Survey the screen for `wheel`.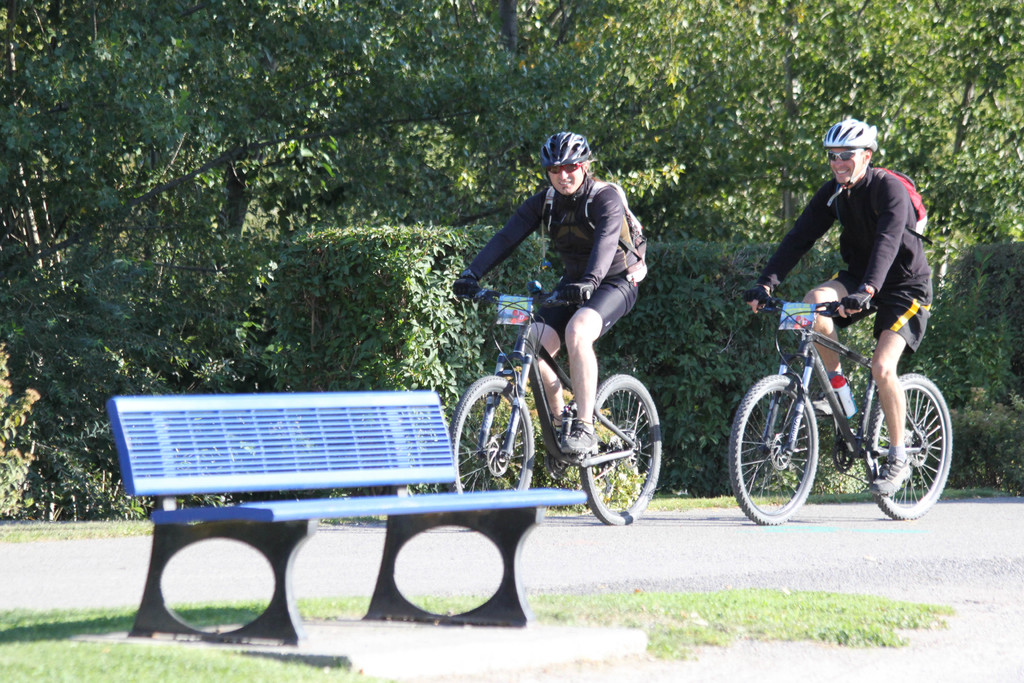
Survey found: <box>448,374,534,493</box>.
